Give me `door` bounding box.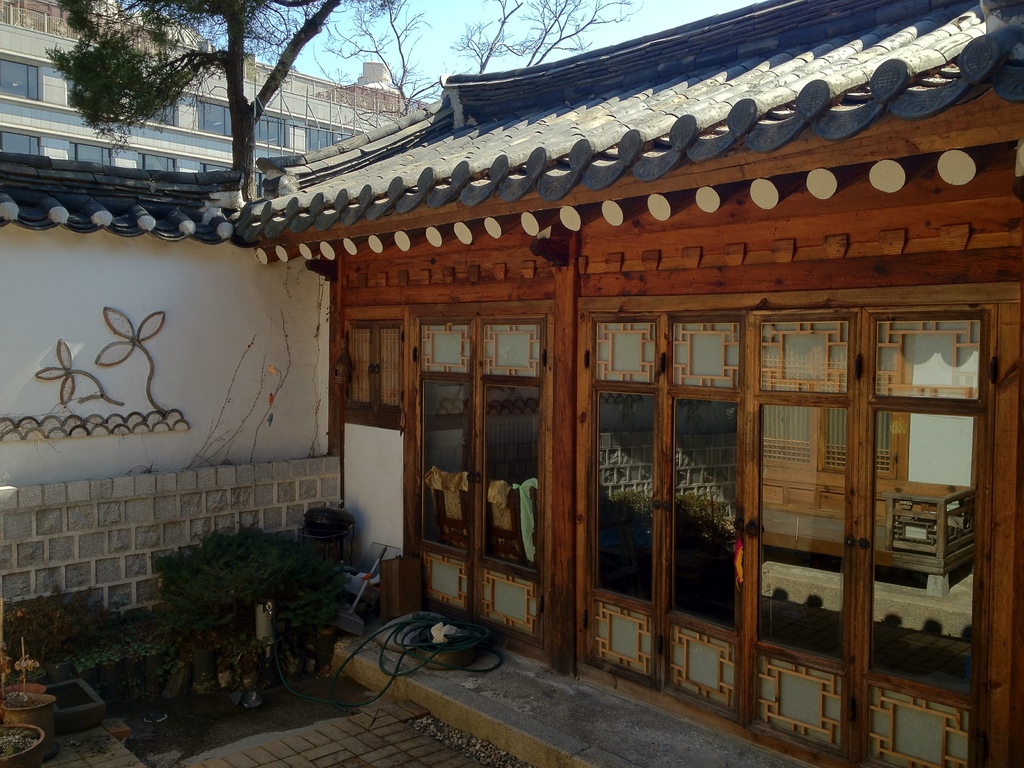
746,314,1002,767.
